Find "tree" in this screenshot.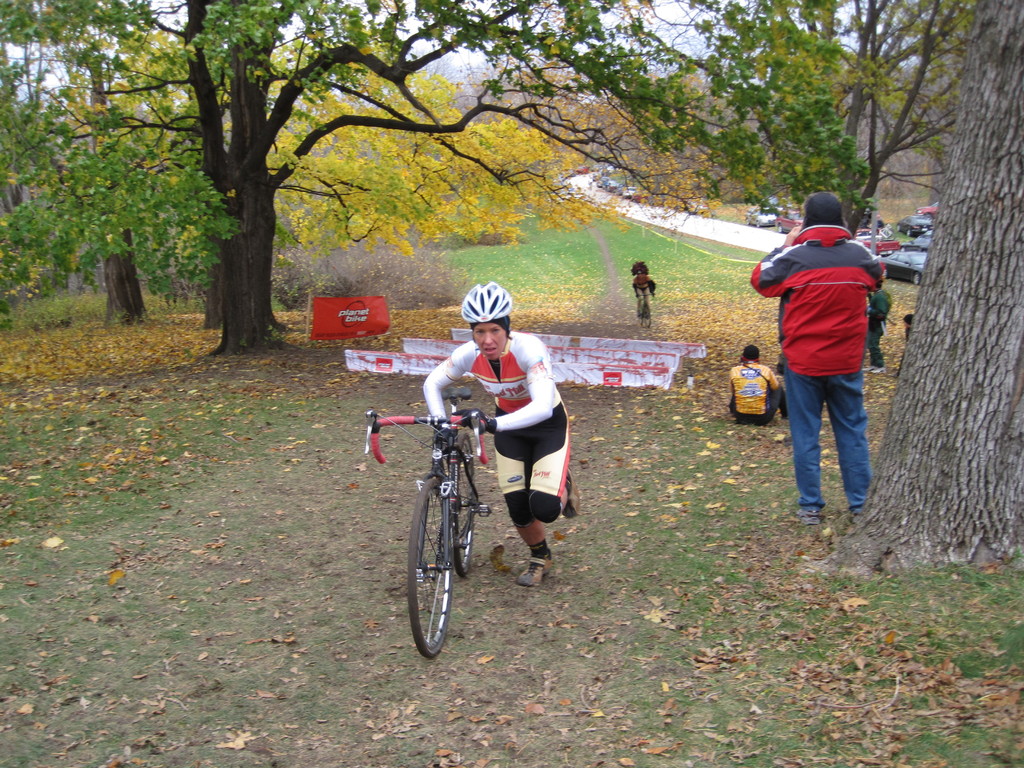
The bounding box for "tree" is region(785, 0, 970, 236).
